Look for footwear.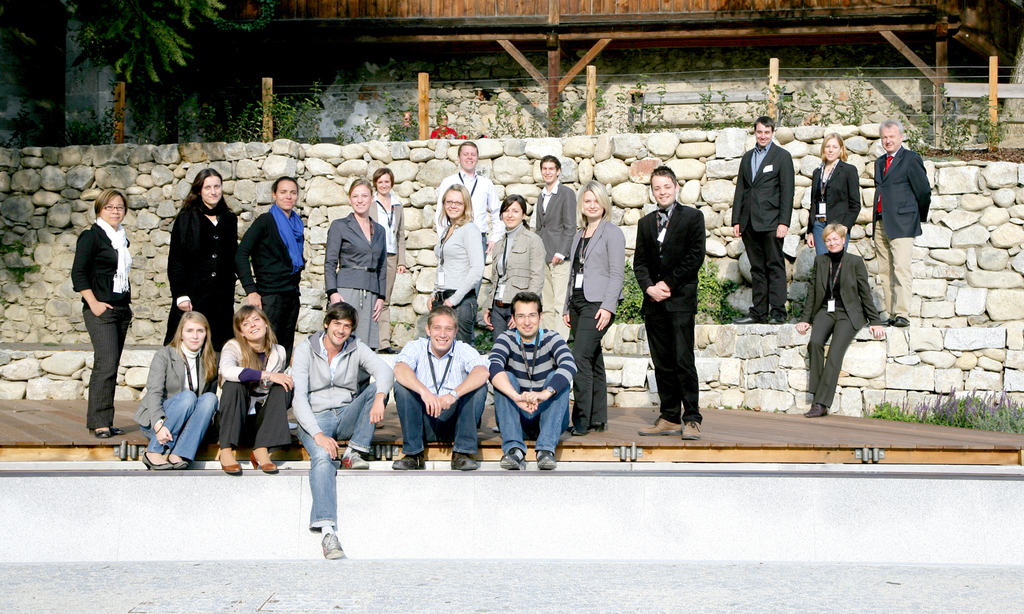
Found: box=[450, 453, 479, 472].
